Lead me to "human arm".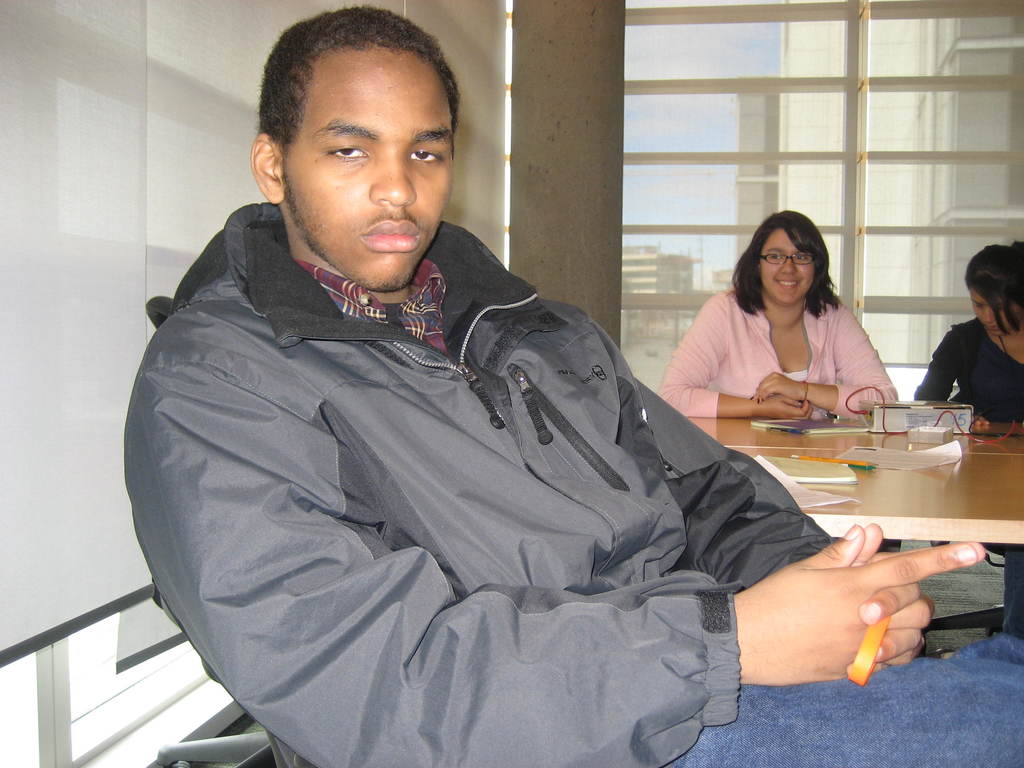
Lead to x1=630, y1=366, x2=988, y2=671.
